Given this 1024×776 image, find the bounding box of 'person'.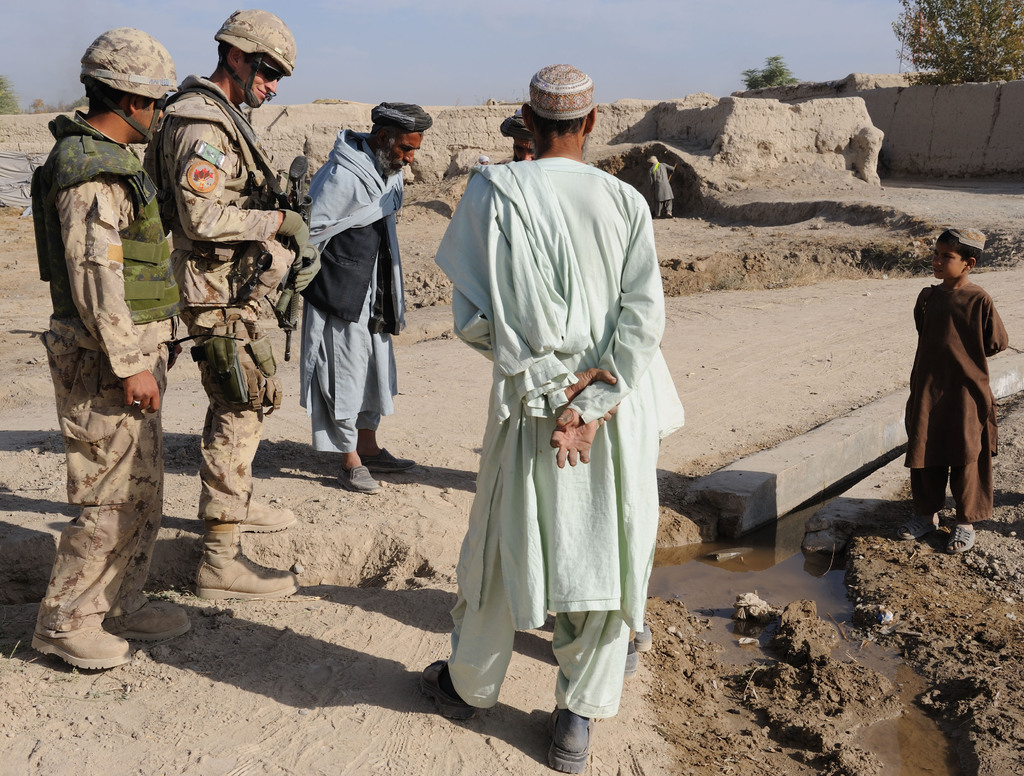
500, 106, 531, 159.
